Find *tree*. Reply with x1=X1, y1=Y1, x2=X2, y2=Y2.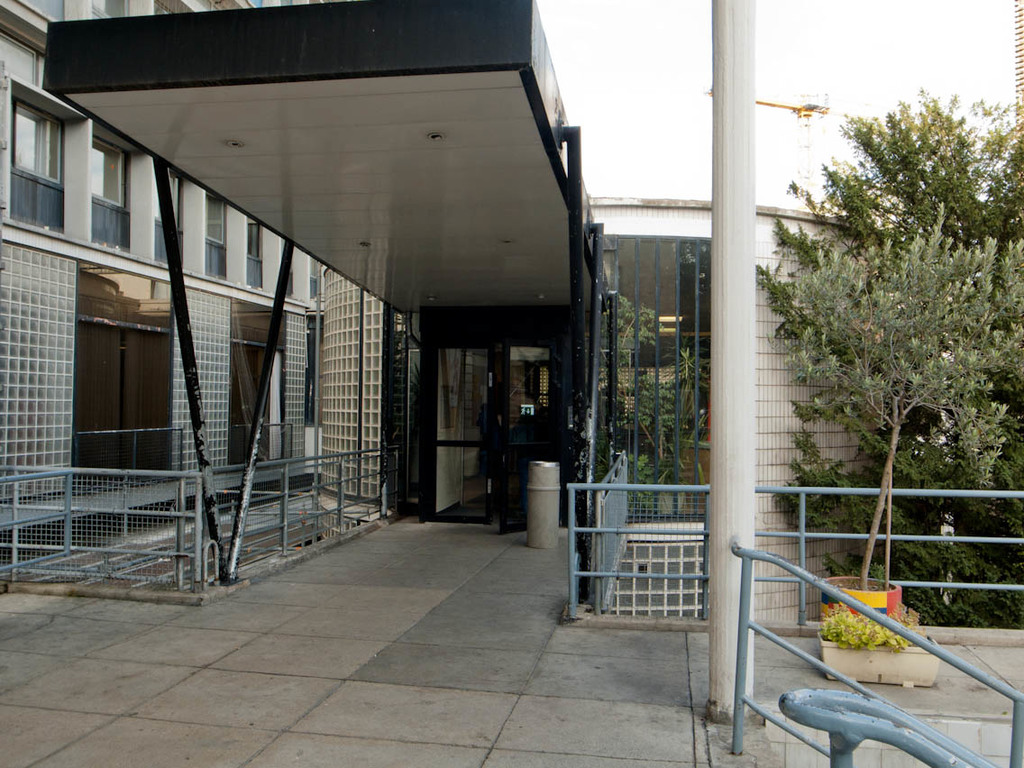
x1=737, y1=28, x2=1023, y2=633.
